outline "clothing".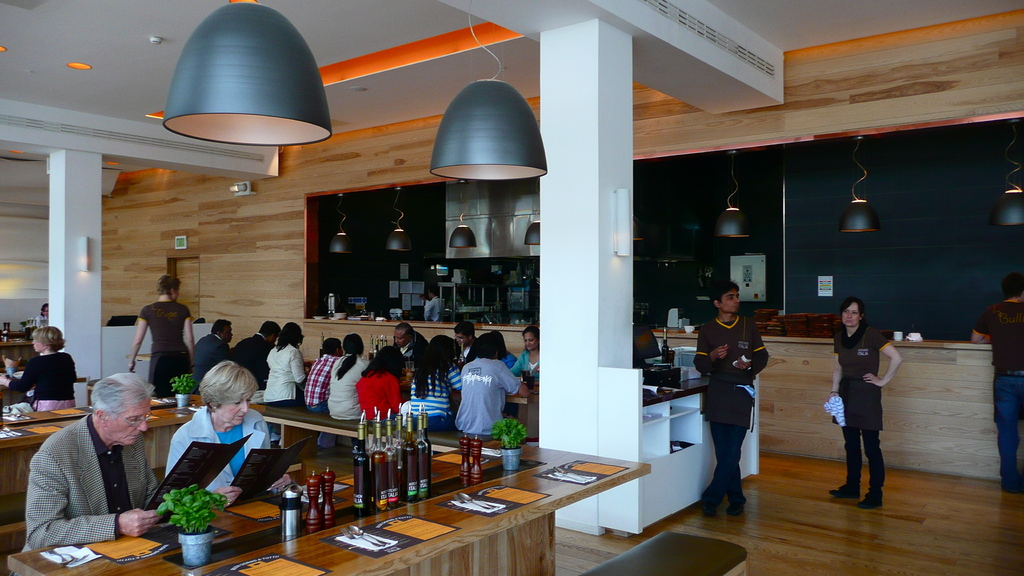
Outline: {"x1": 509, "y1": 346, "x2": 541, "y2": 377}.
